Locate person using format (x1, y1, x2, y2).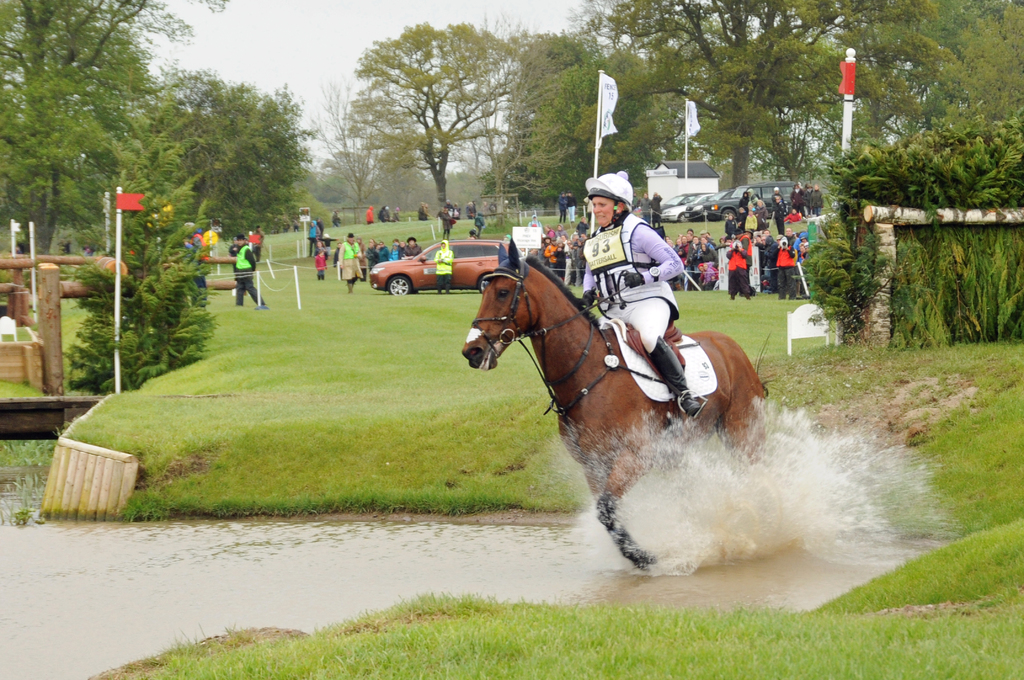
(305, 220, 319, 257).
